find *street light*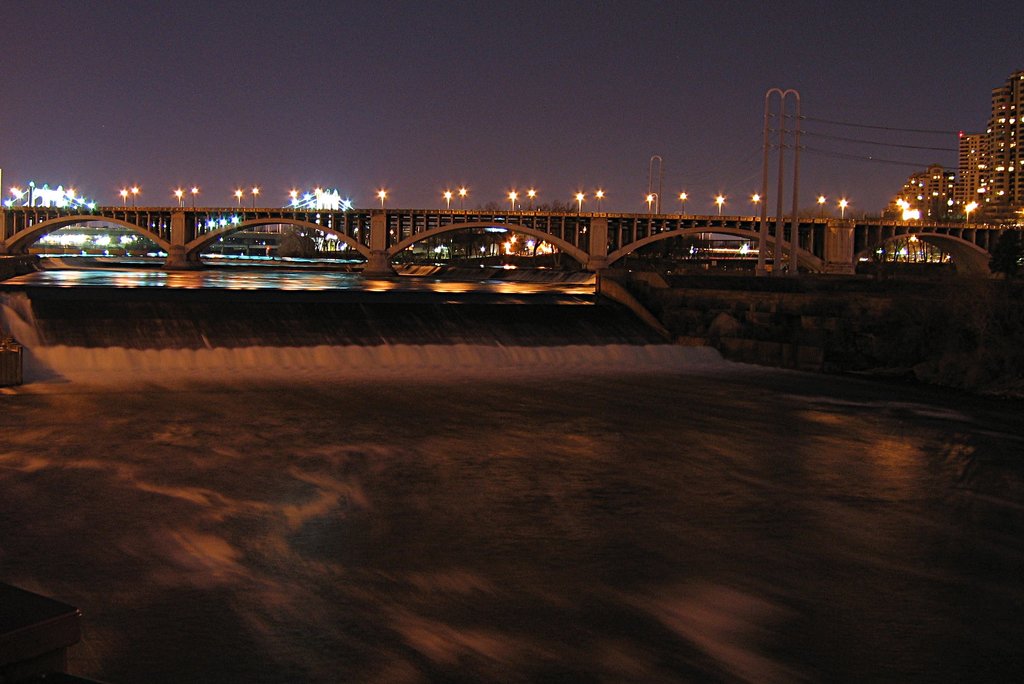
detection(750, 187, 770, 220)
